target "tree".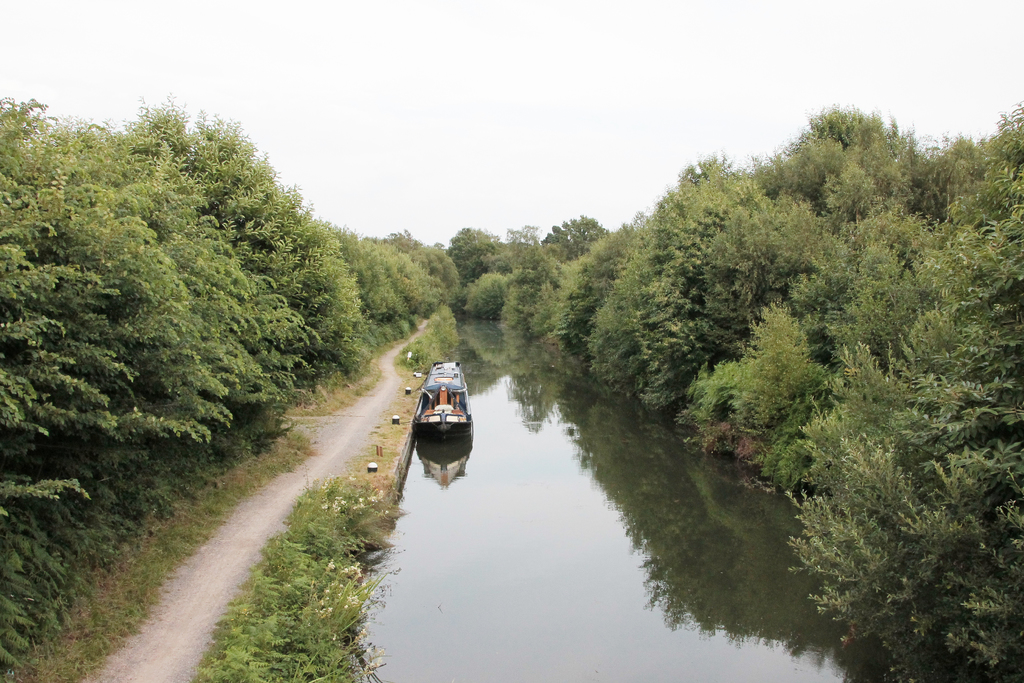
Target region: (536, 212, 614, 272).
